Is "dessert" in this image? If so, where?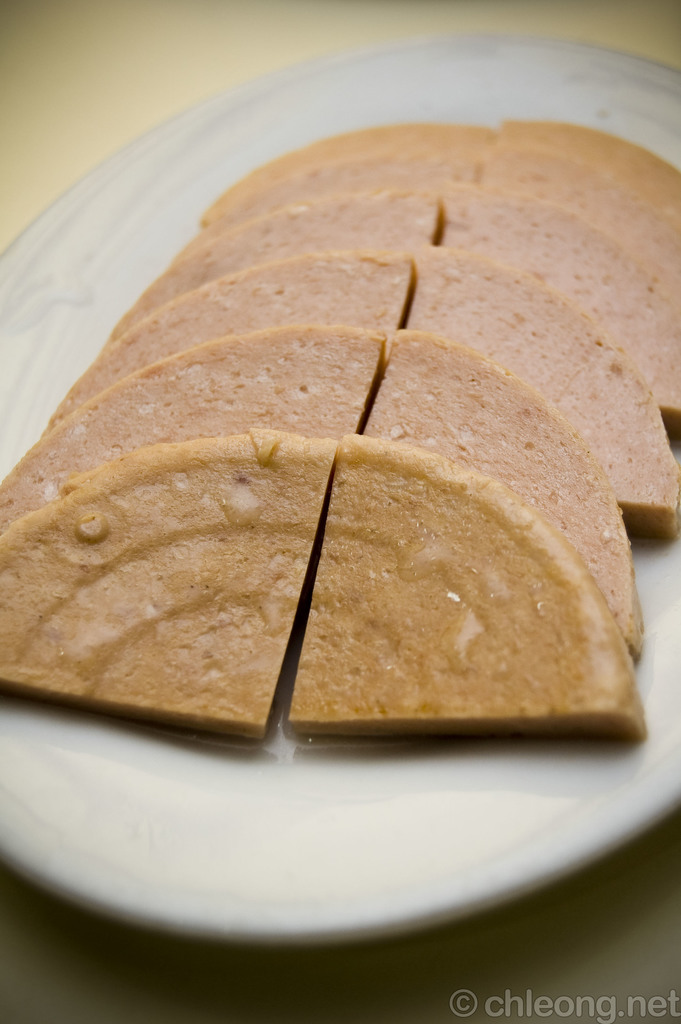
Yes, at bbox=(0, 332, 388, 493).
